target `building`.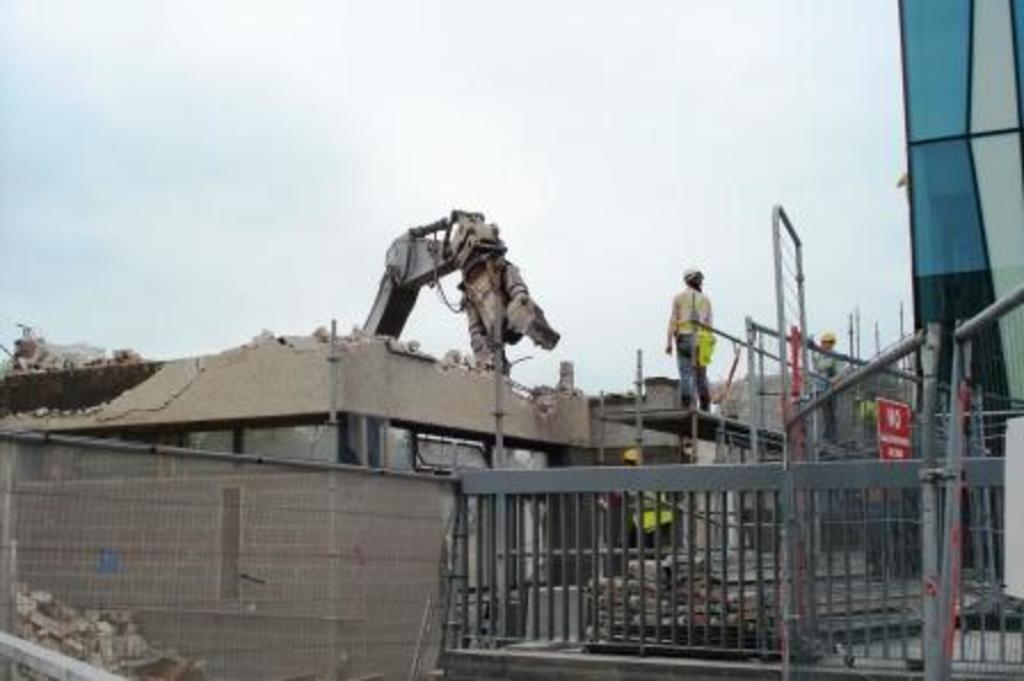
Target region: <bbox>0, 0, 1022, 679</bbox>.
